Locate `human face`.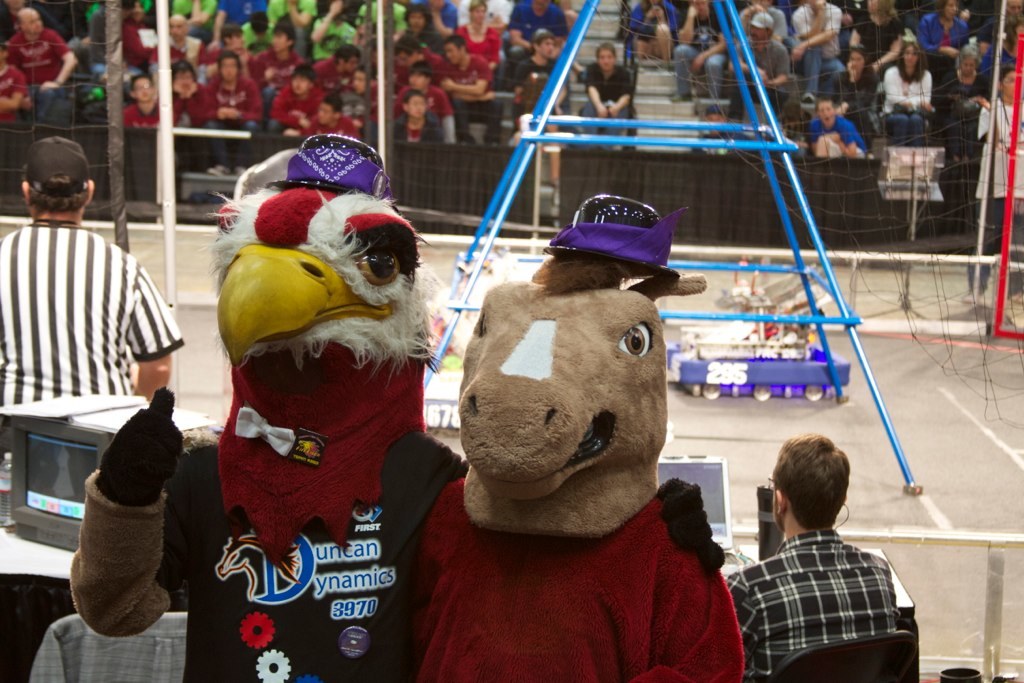
Bounding box: x1=133, y1=76, x2=149, y2=97.
